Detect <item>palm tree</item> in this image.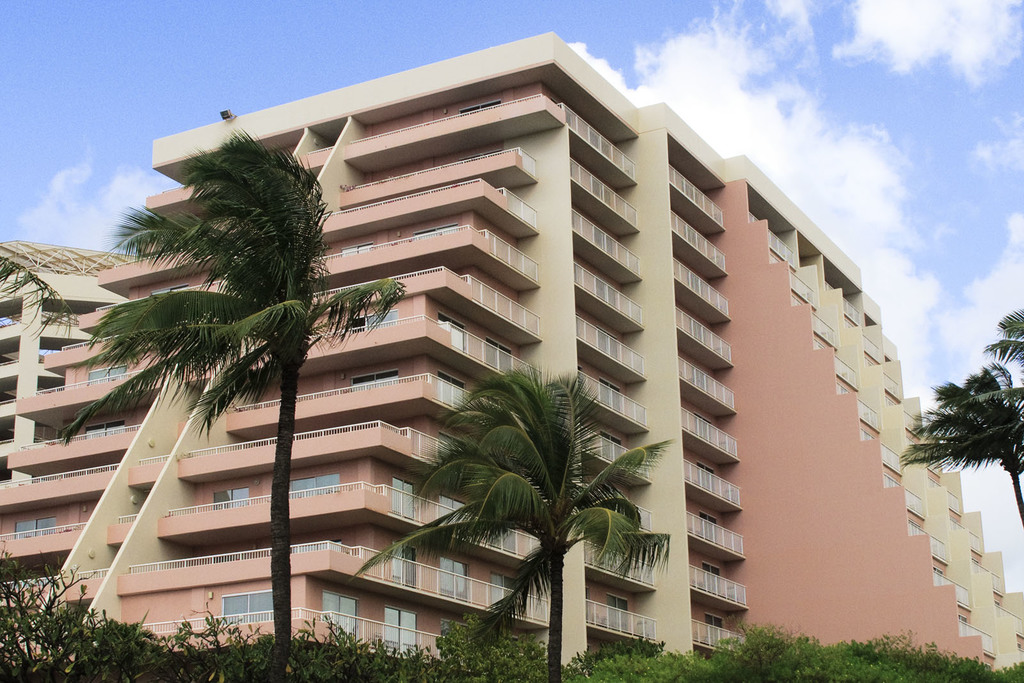
Detection: [115,151,347,607].
